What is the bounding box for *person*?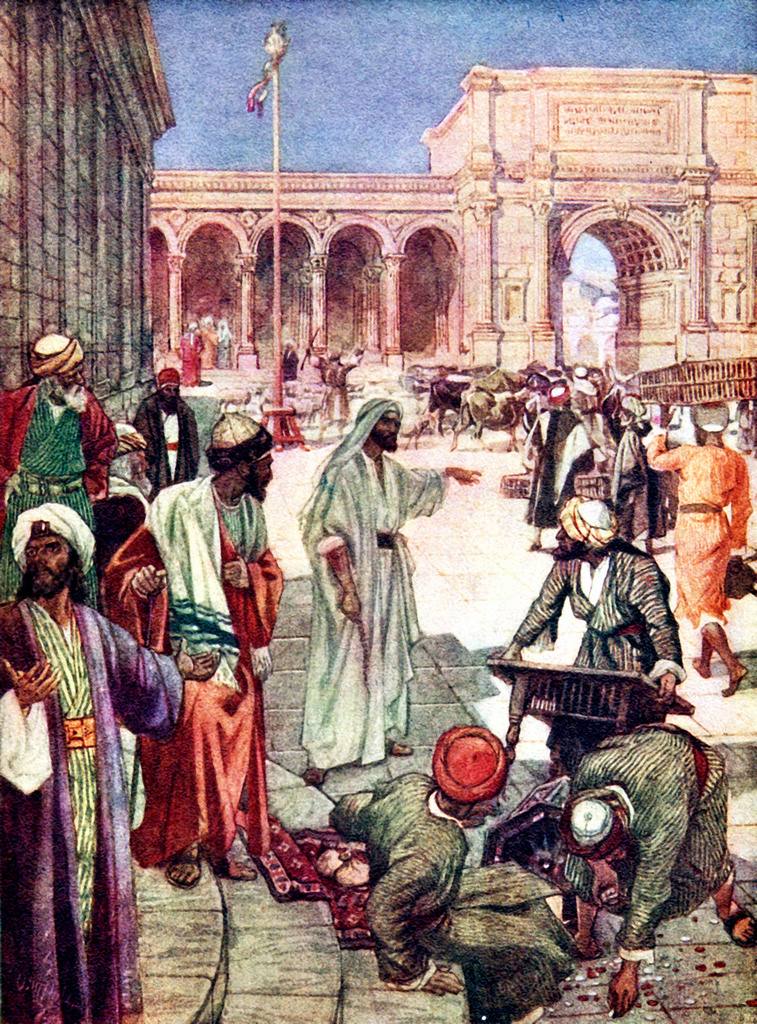
[322,722,591,1023].
